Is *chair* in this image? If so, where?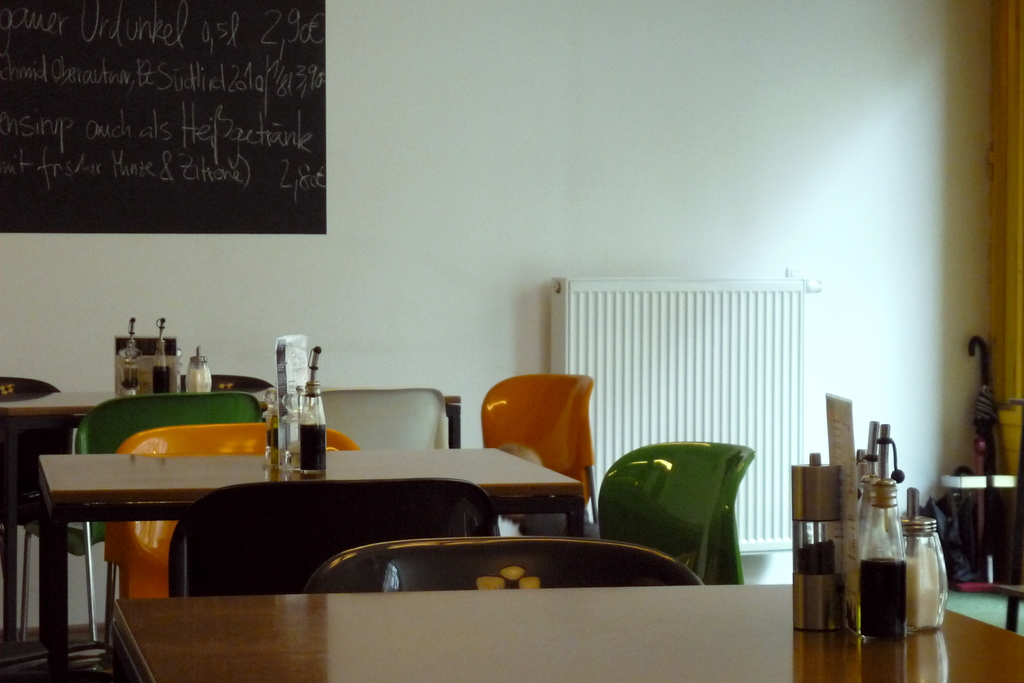
Yes, at BBox(100, 419, 369, 643).
